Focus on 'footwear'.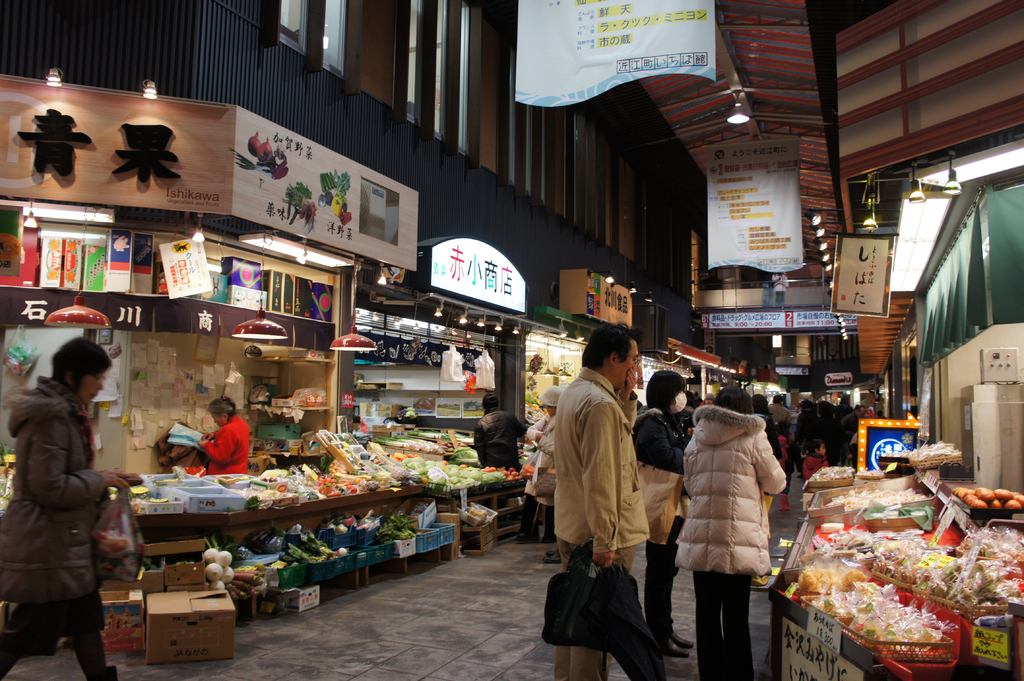
Focused at (545,544,562,555).
